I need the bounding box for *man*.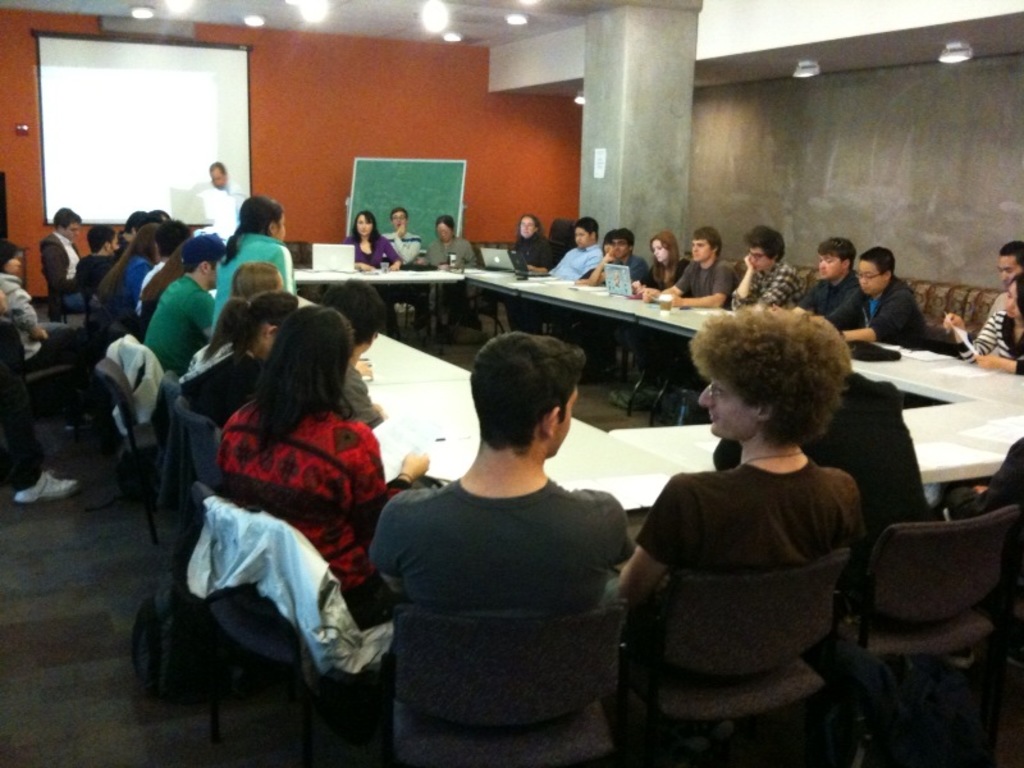
Here it is: x1=381 y1=206 x2=421 y2=264.
